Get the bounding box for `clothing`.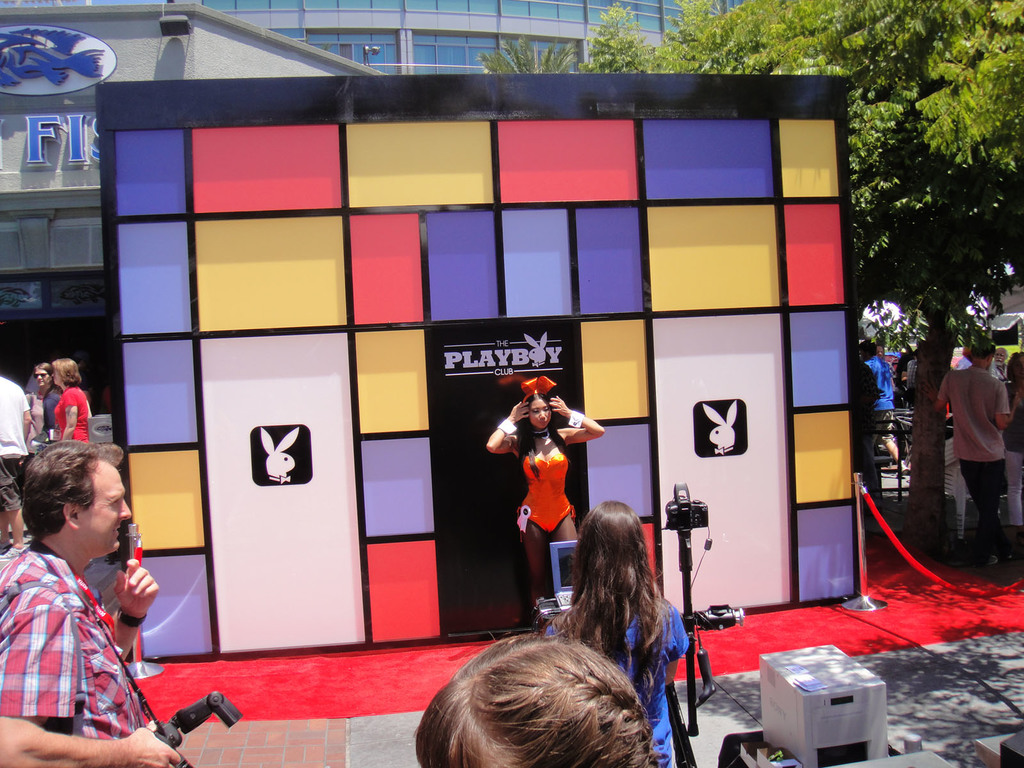
26, 387, 44, 447.
